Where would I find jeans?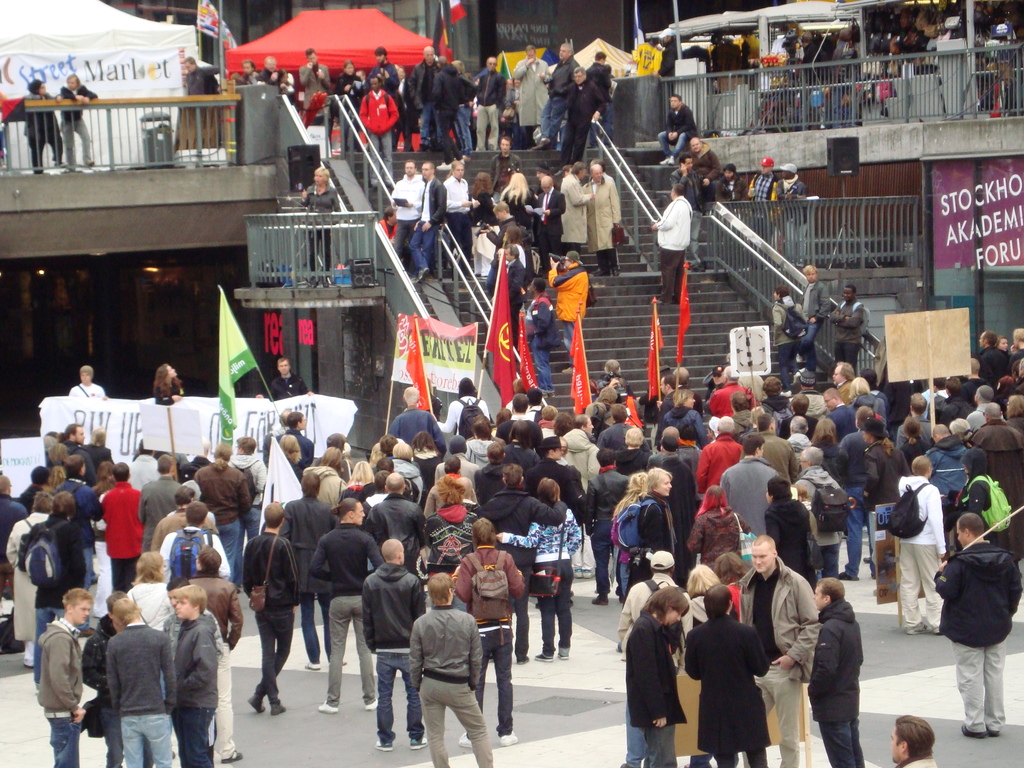
At [x1=660, y1=129, x2=689, y2=161].
